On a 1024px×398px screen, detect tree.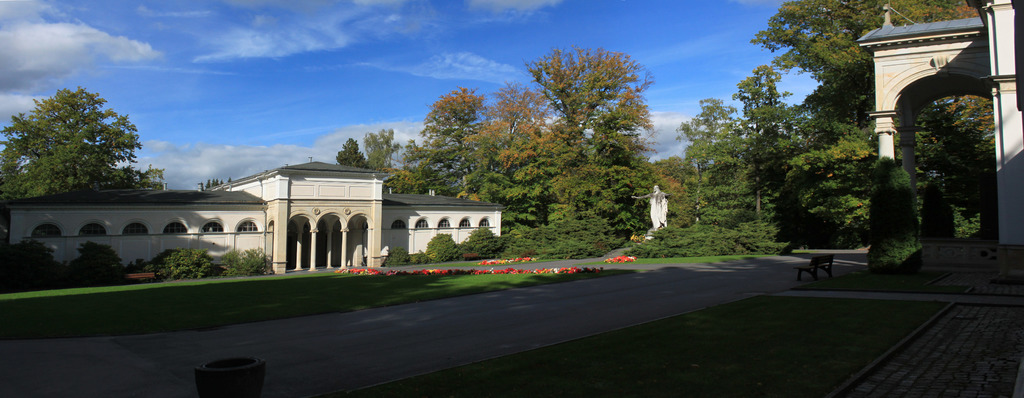
[left=642, top=148, right=707, bottom=227].
